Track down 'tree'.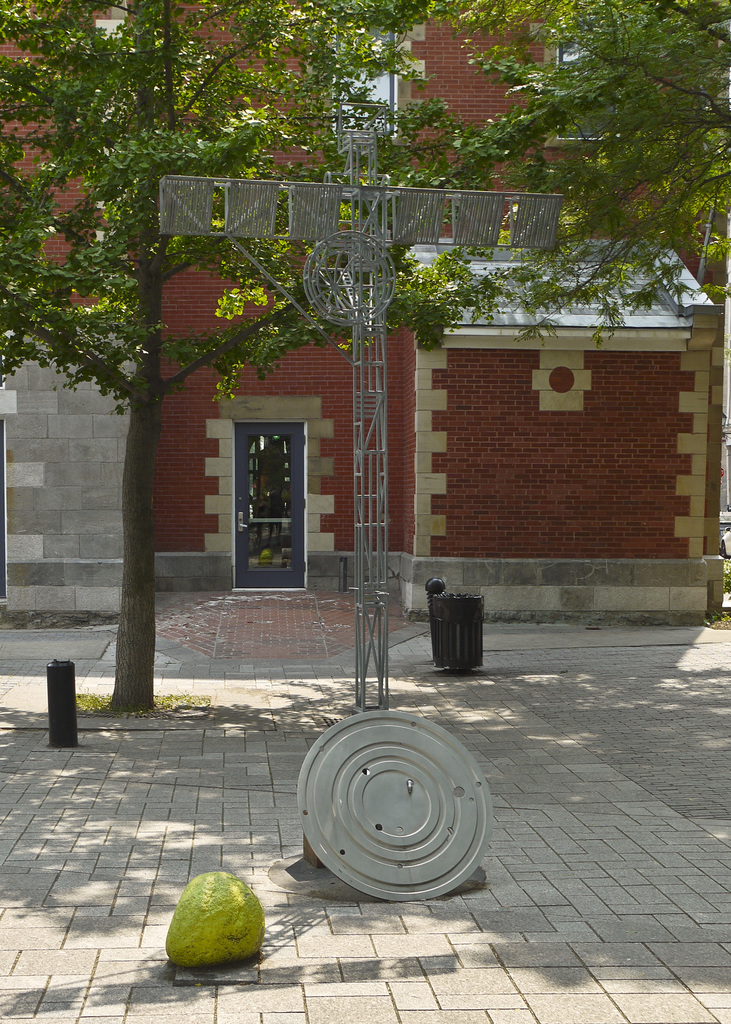
Tracked to BBox(374, 0, 730, 369).
